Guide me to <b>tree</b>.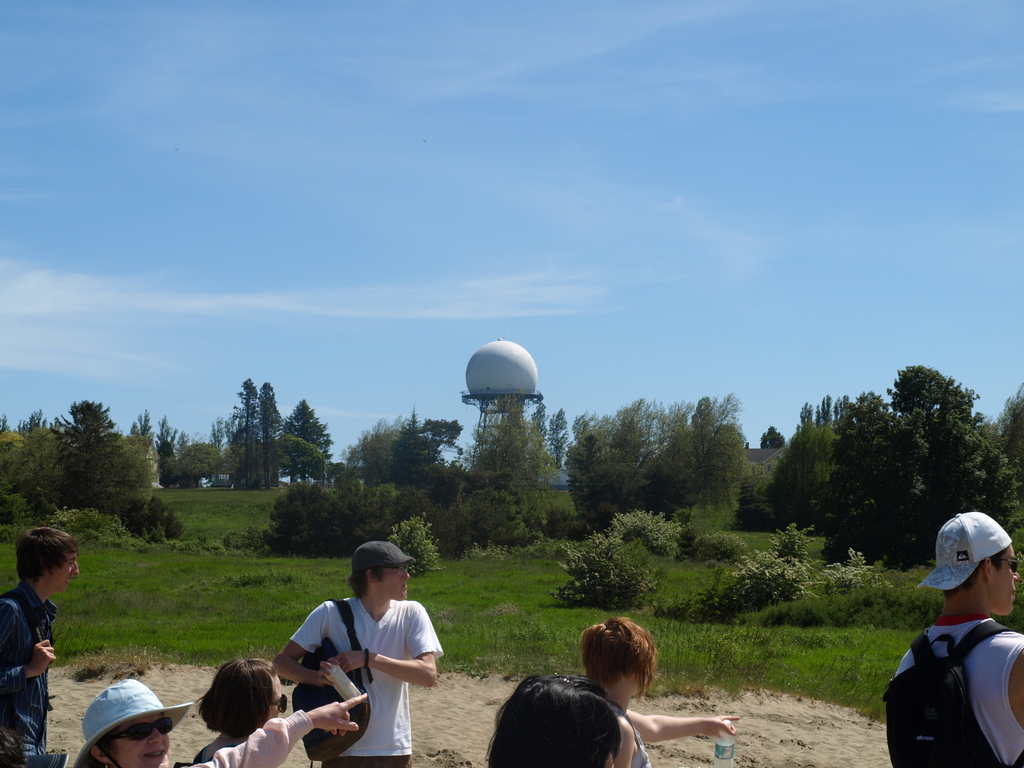
Guidance: 422,418,461,467.
